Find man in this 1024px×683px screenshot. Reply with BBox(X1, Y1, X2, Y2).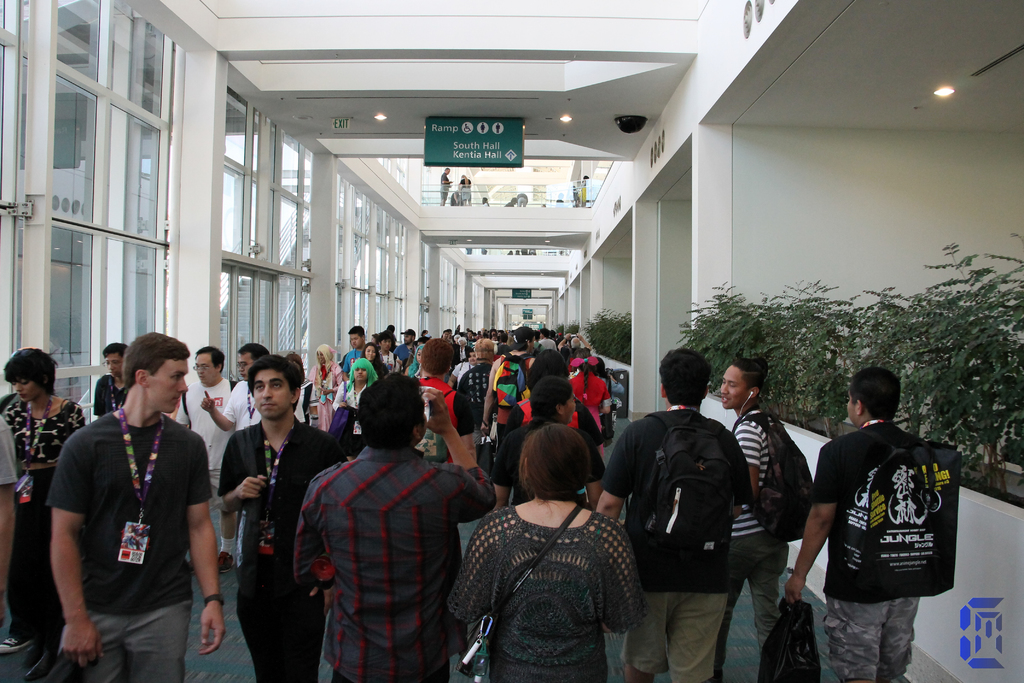
BBox(534, 324, 556, 352).
